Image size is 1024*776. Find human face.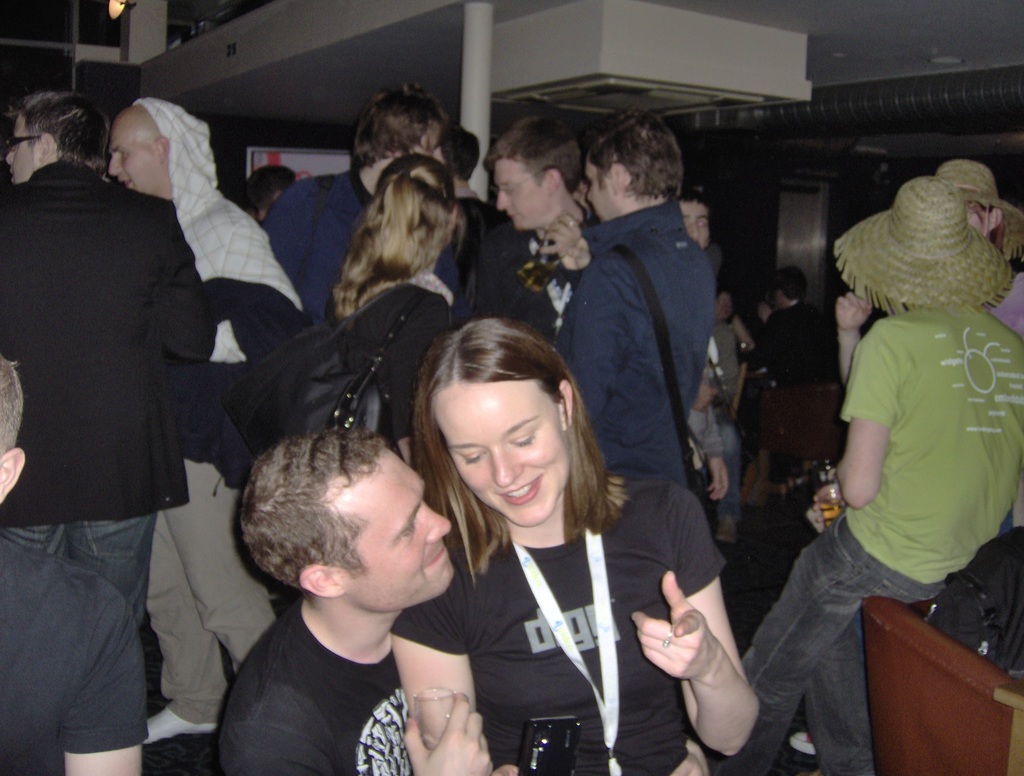
[498, 161, 550, 232].
